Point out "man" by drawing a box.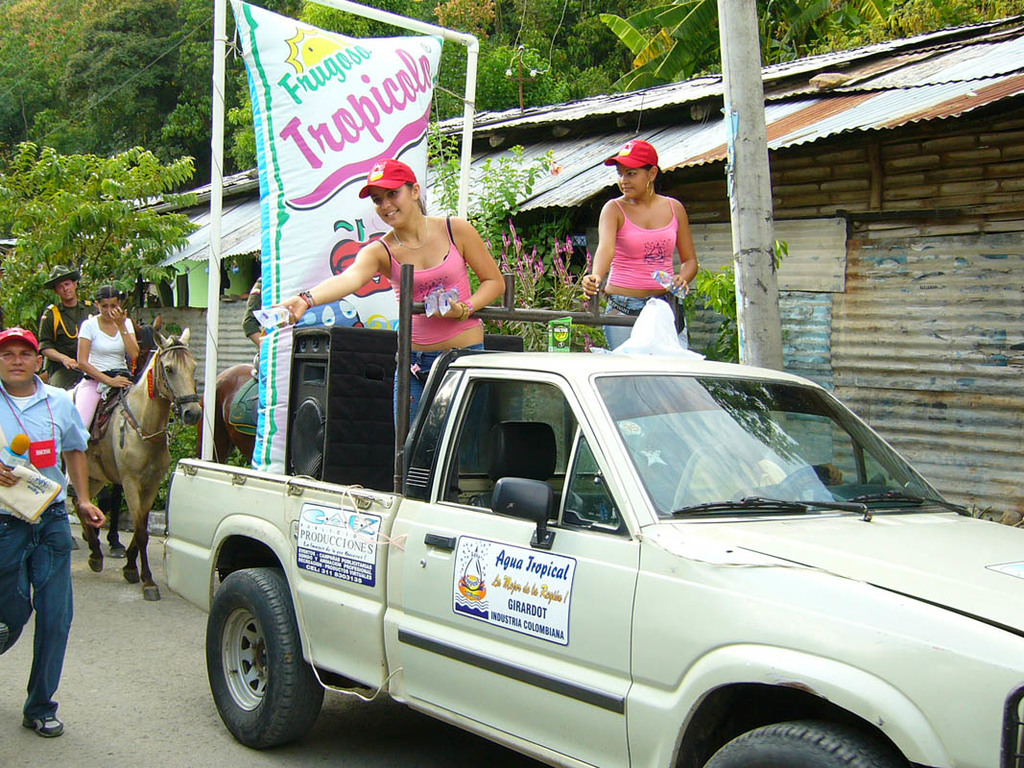
(left=39, top=271, right=92, bottom=385).
